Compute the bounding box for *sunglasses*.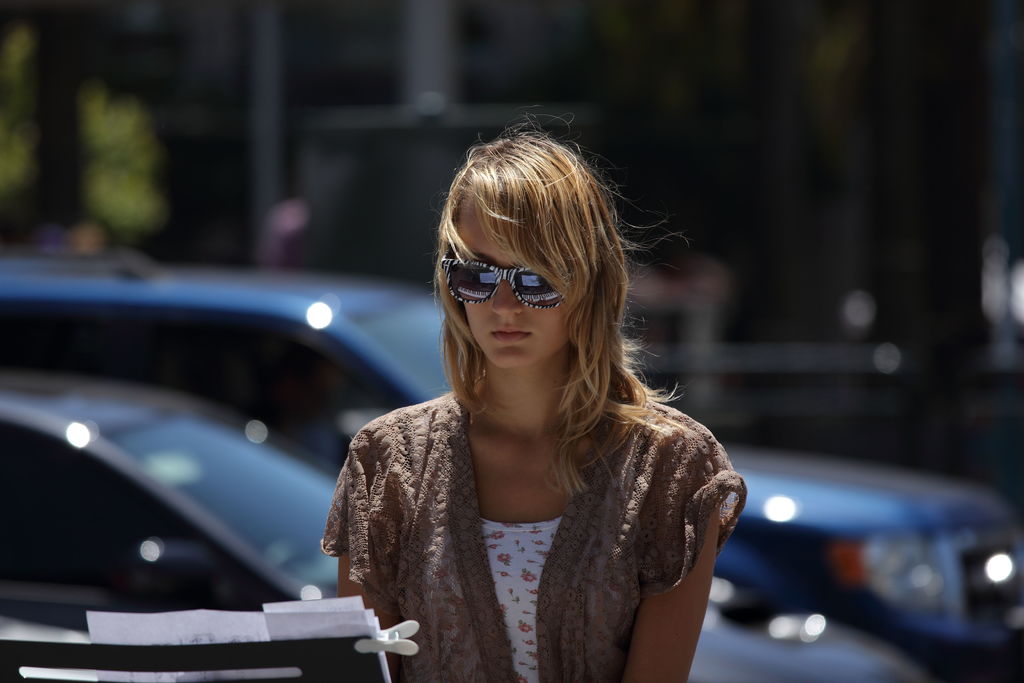
bbox(442, 257, 564, 308).
